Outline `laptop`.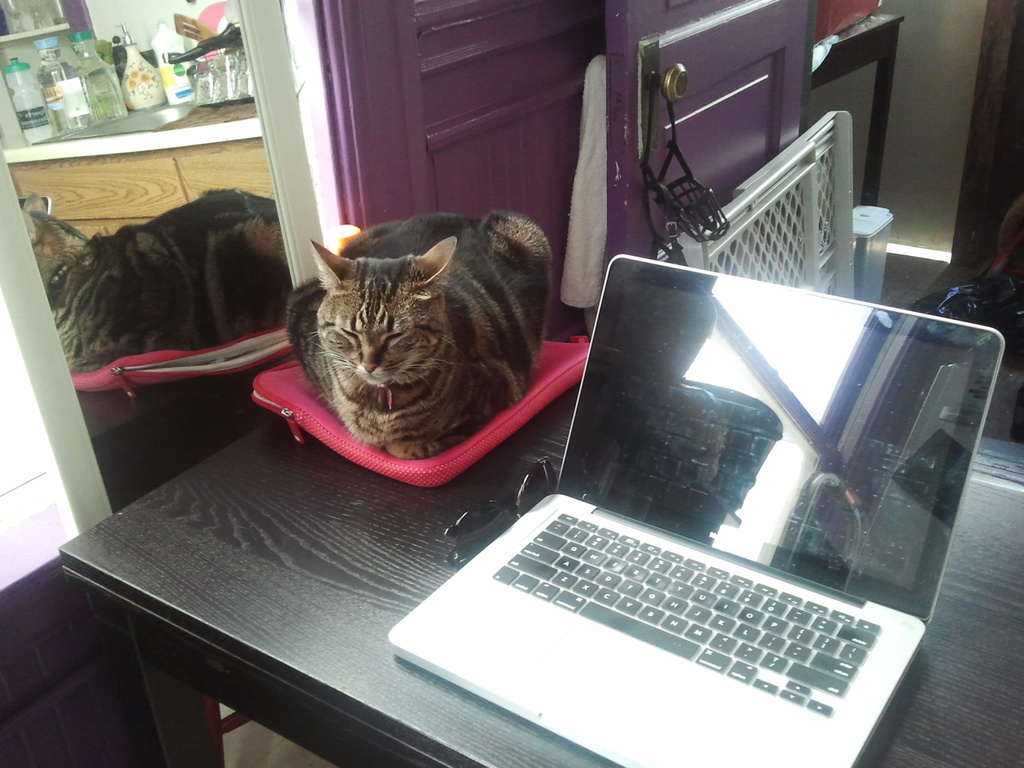
Outline: bbox=[372, 257, 988, 763].
